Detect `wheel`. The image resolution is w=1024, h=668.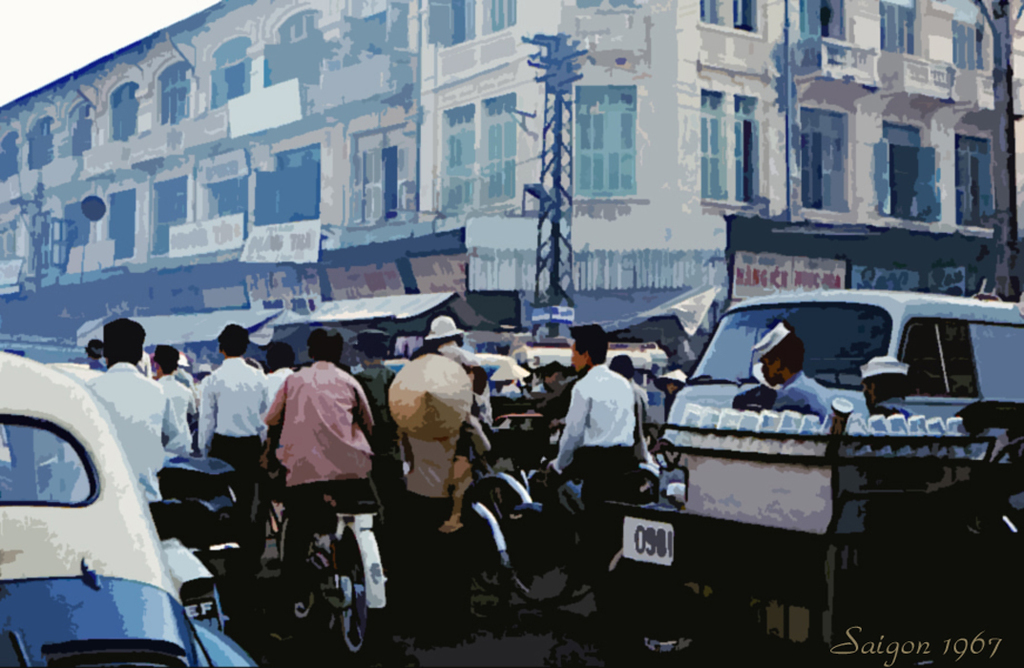
[465, 512, 509, 621].
